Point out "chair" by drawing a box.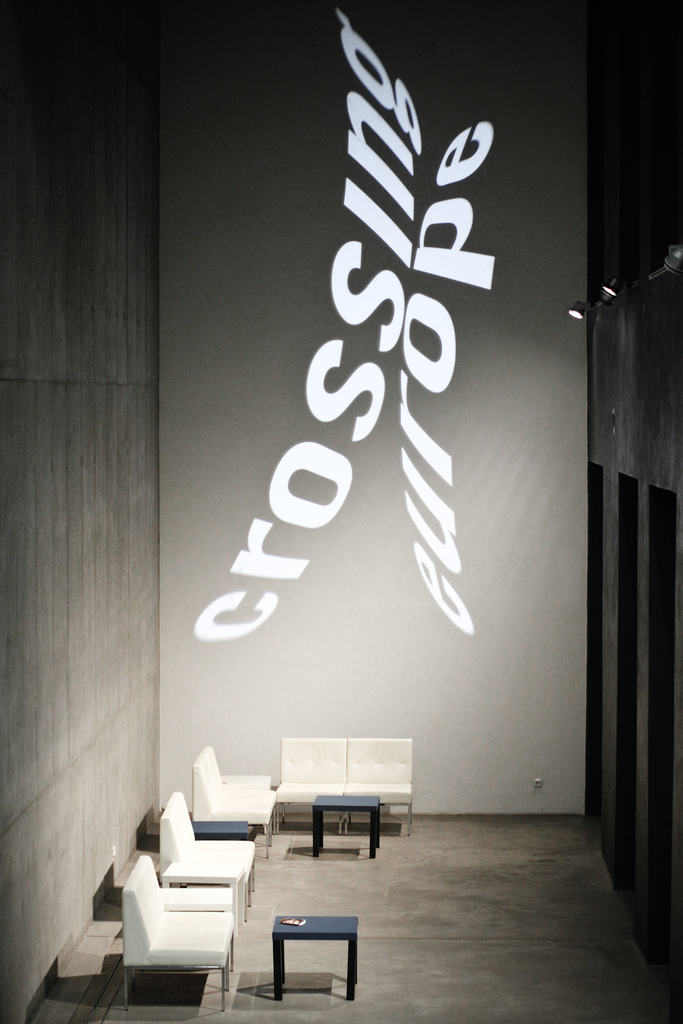
BBox(190, 748, 274, 863).
